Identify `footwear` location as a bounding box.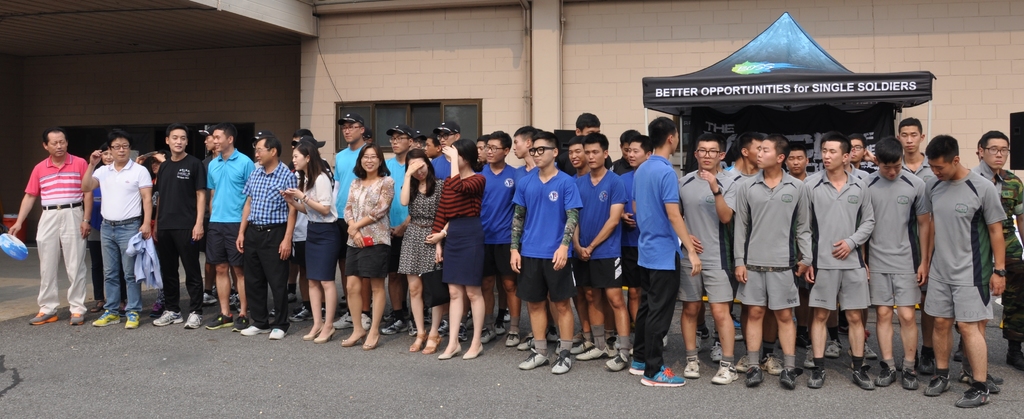
BBox(270, 325, 285, 338).
